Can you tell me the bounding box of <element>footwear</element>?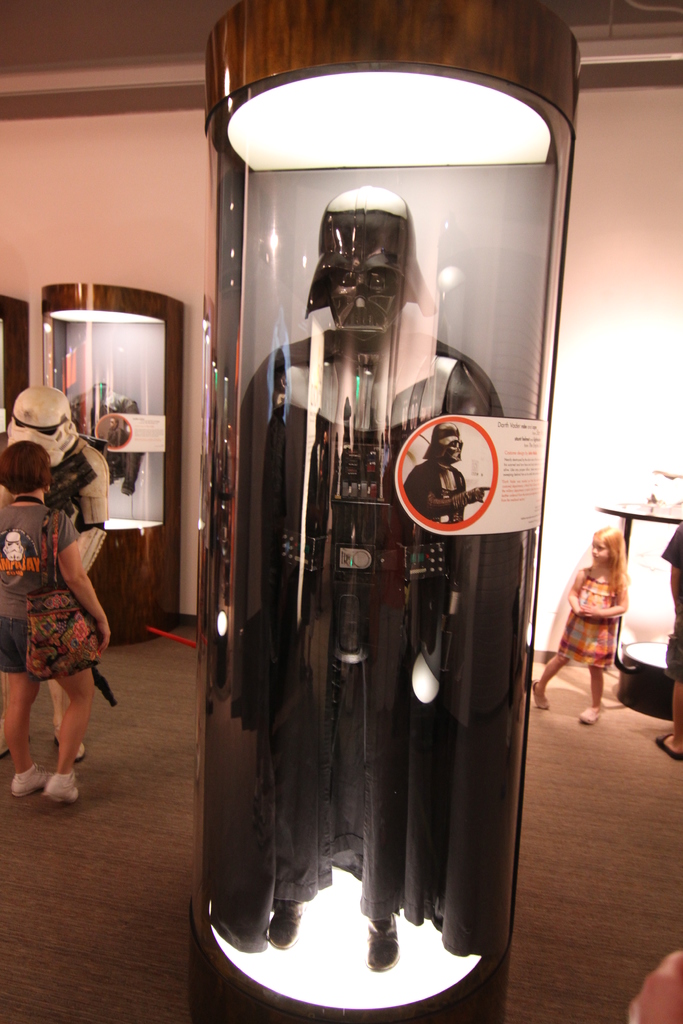
[x1=576, y1=706, x2=601, y2=728].
